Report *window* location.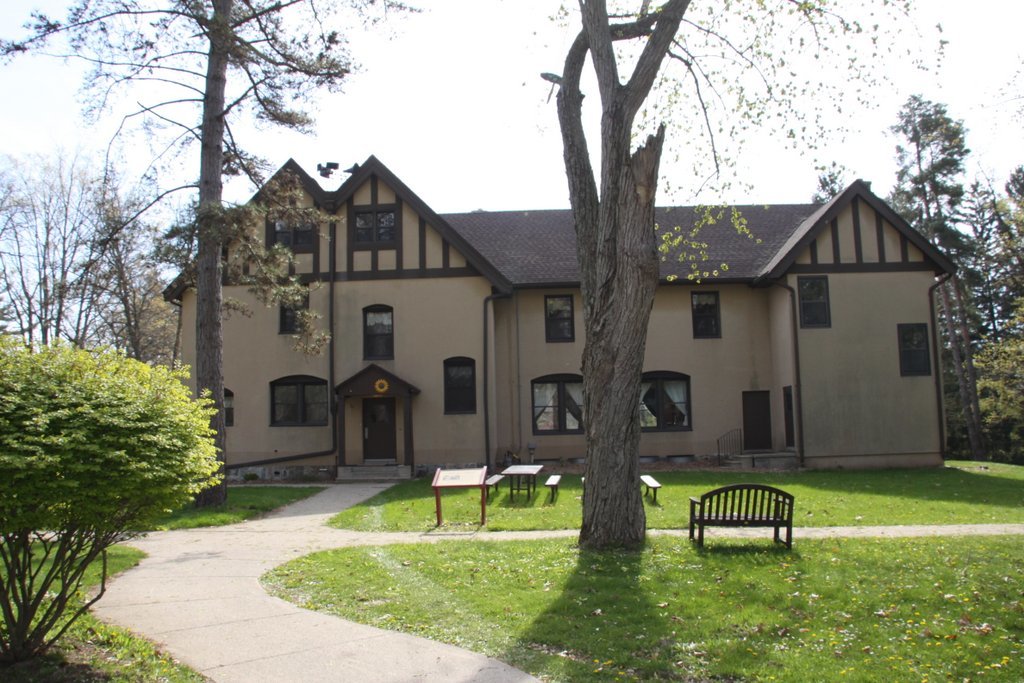
Report: {"x1": 795, "y1": 276, "x2": 829, "y2": 327}.
